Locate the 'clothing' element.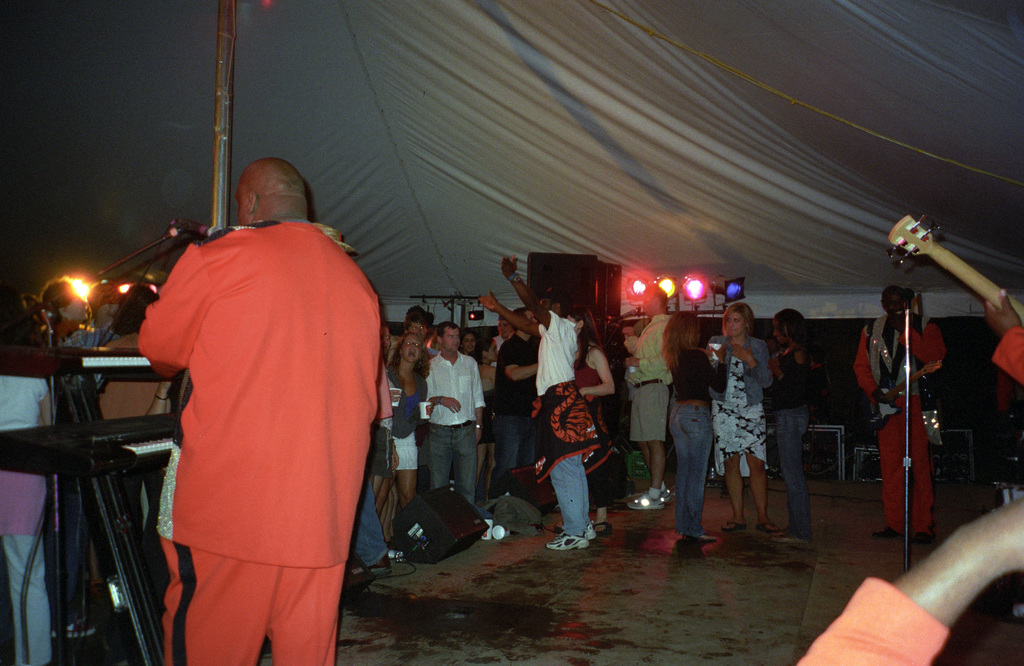
Element bbox: 626, 310, 675, 445.
